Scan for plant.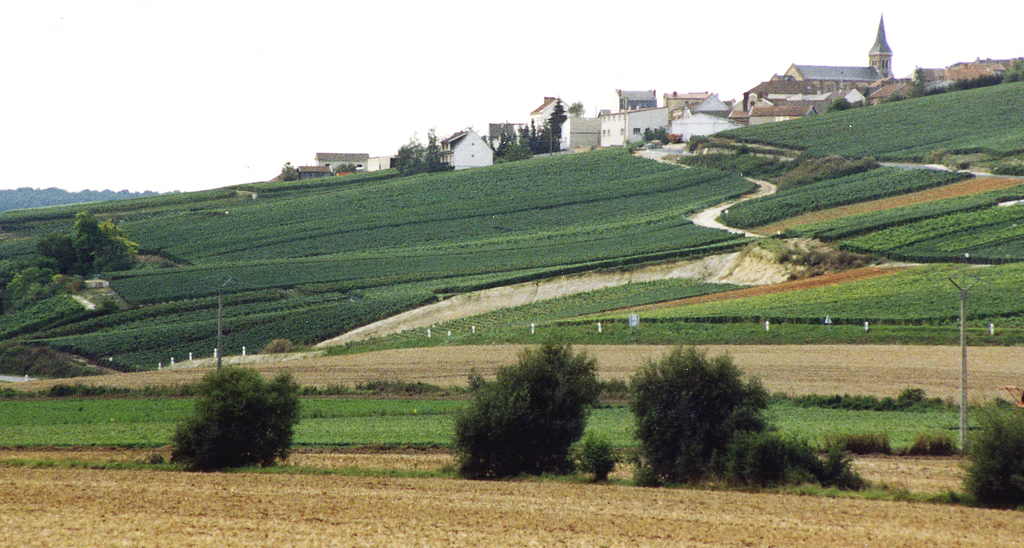
Scan result: bbox(857, 478, 954, 502).
